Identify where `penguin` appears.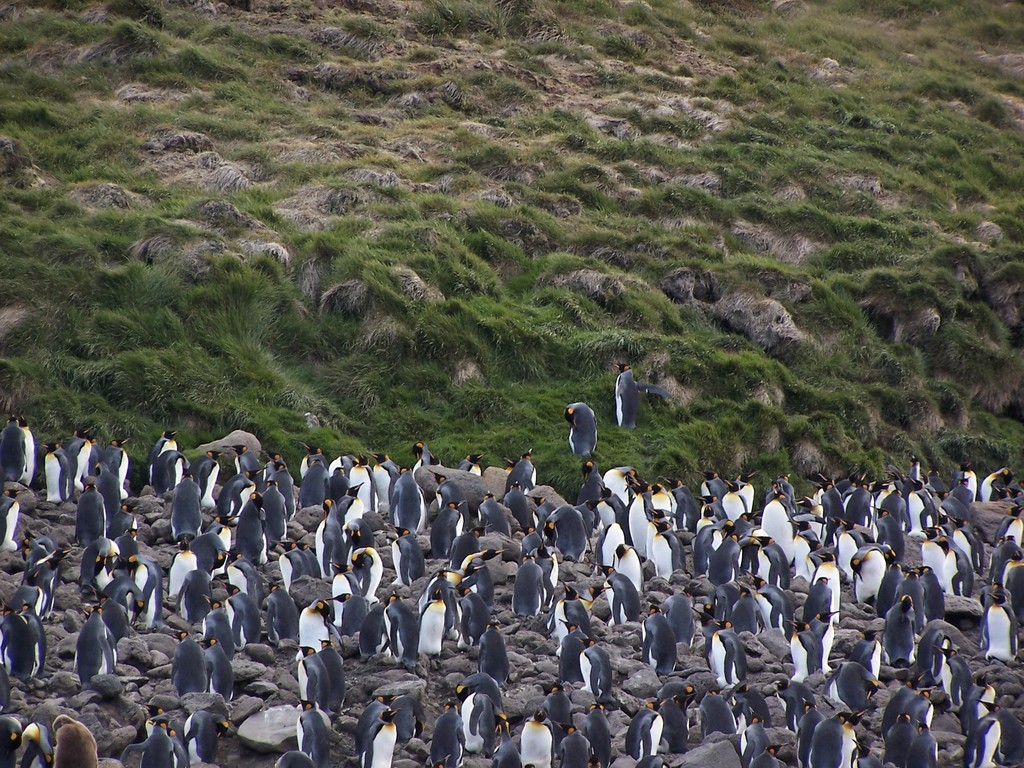
Appears at rect(759, 491, 797, 552).
